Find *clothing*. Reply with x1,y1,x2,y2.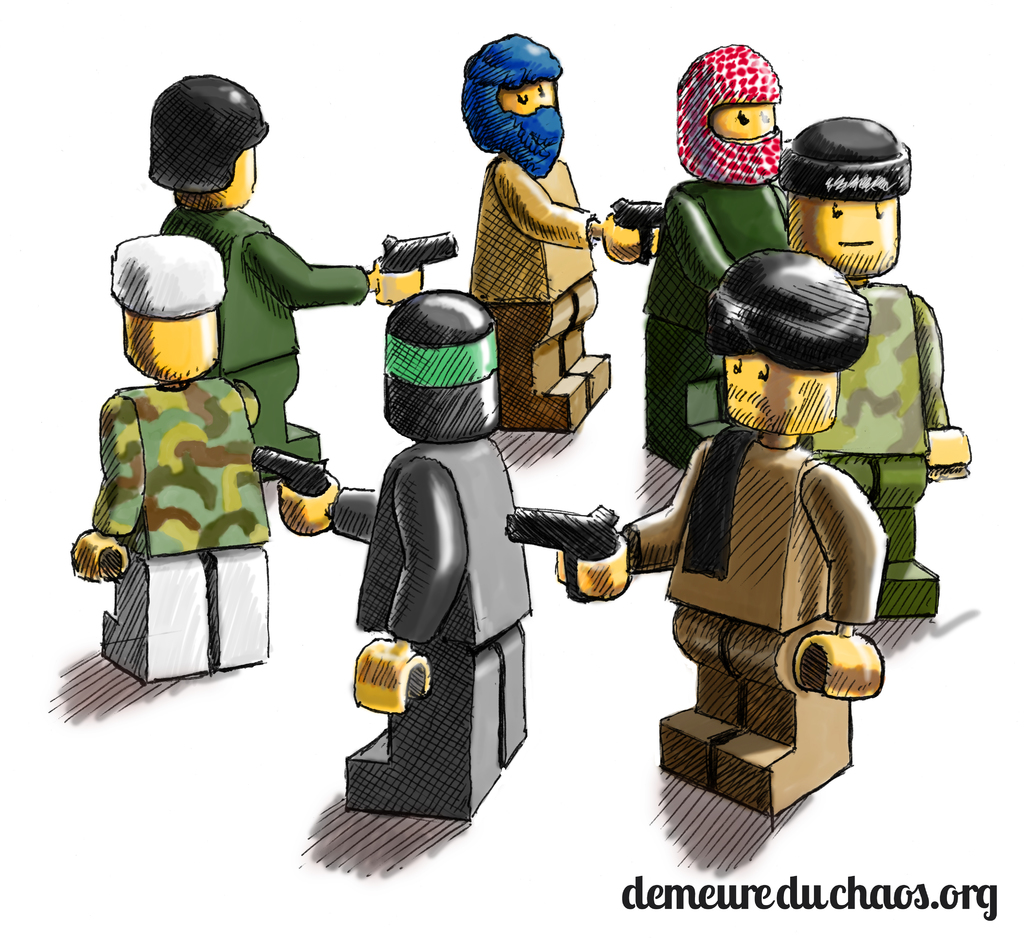
632,212,914,837.
